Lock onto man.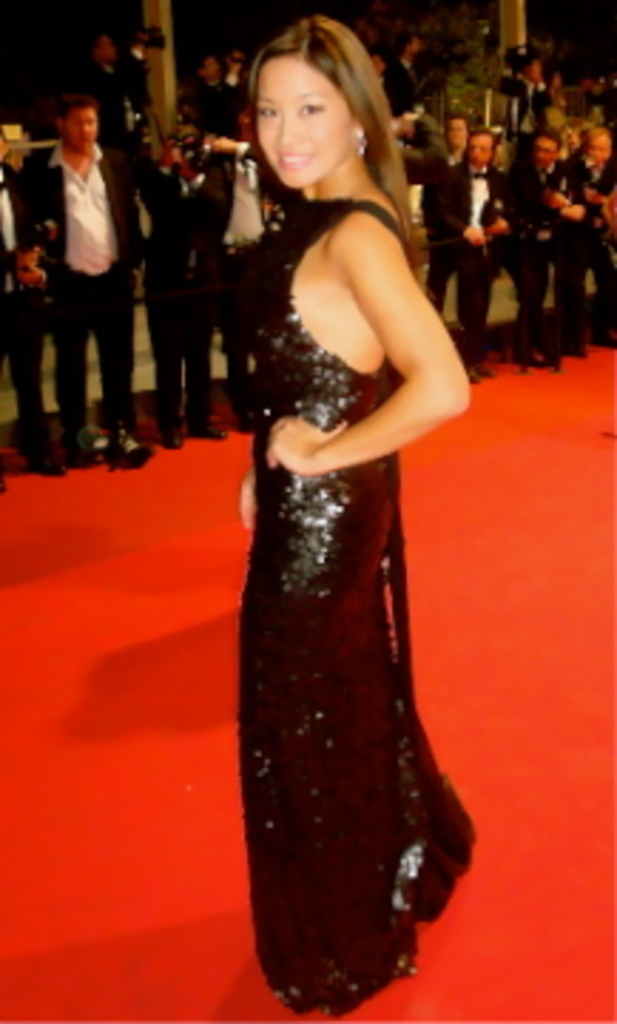
Locked: 421/125/543/375.
